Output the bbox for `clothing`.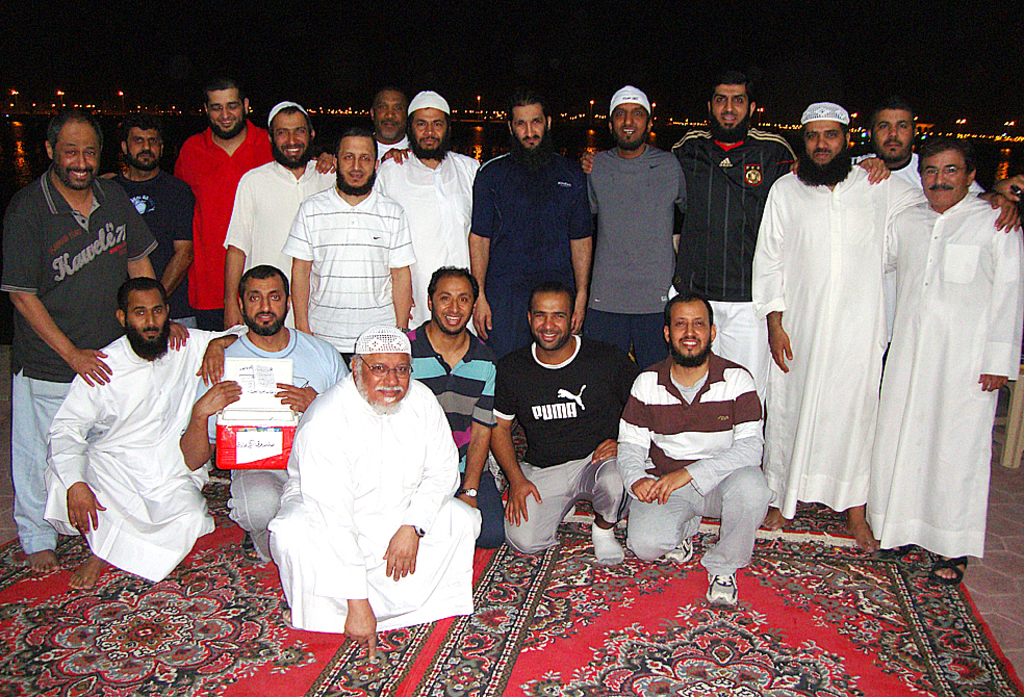
locate(865, 191, 1023, 571).
